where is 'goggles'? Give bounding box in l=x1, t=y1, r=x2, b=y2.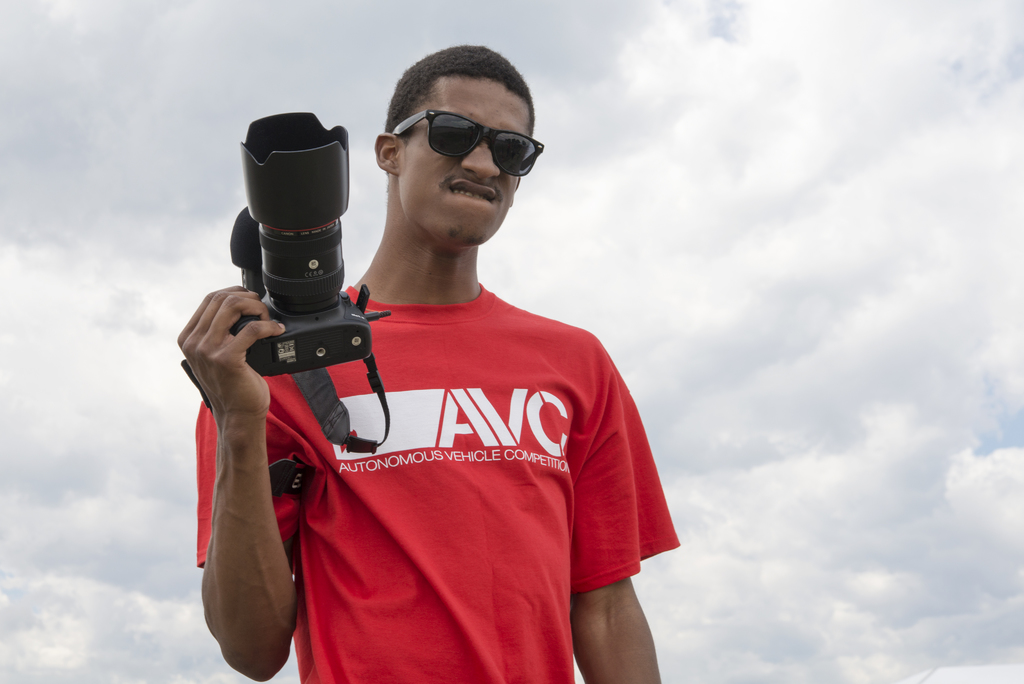
l=386, t=110, r=545, b=188.
